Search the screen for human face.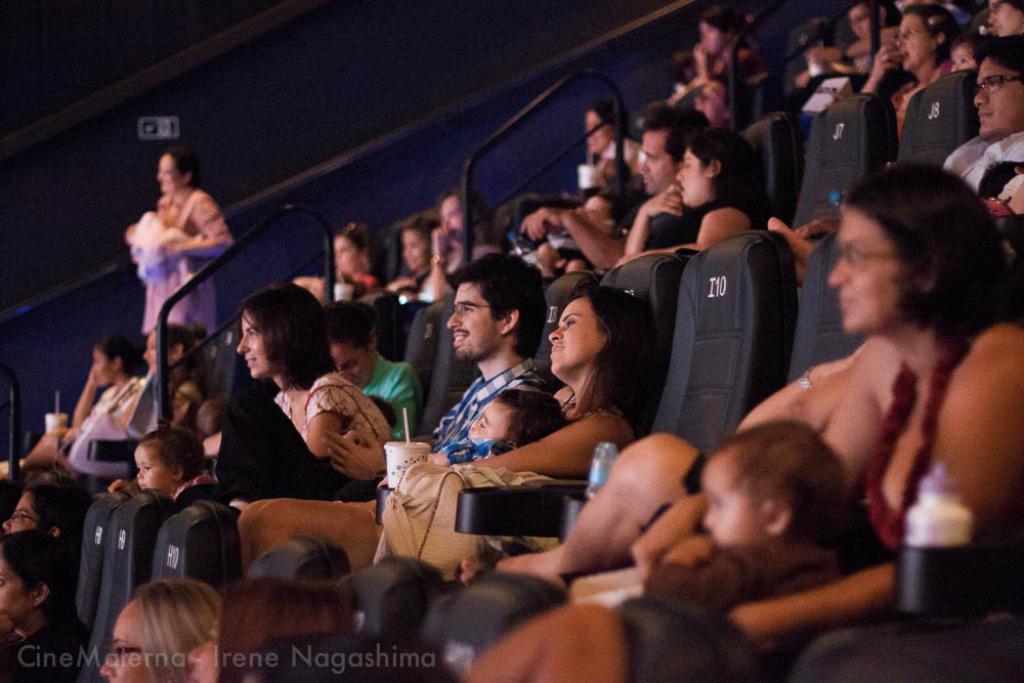
Found at bbox(693, 78, 727, 125).
